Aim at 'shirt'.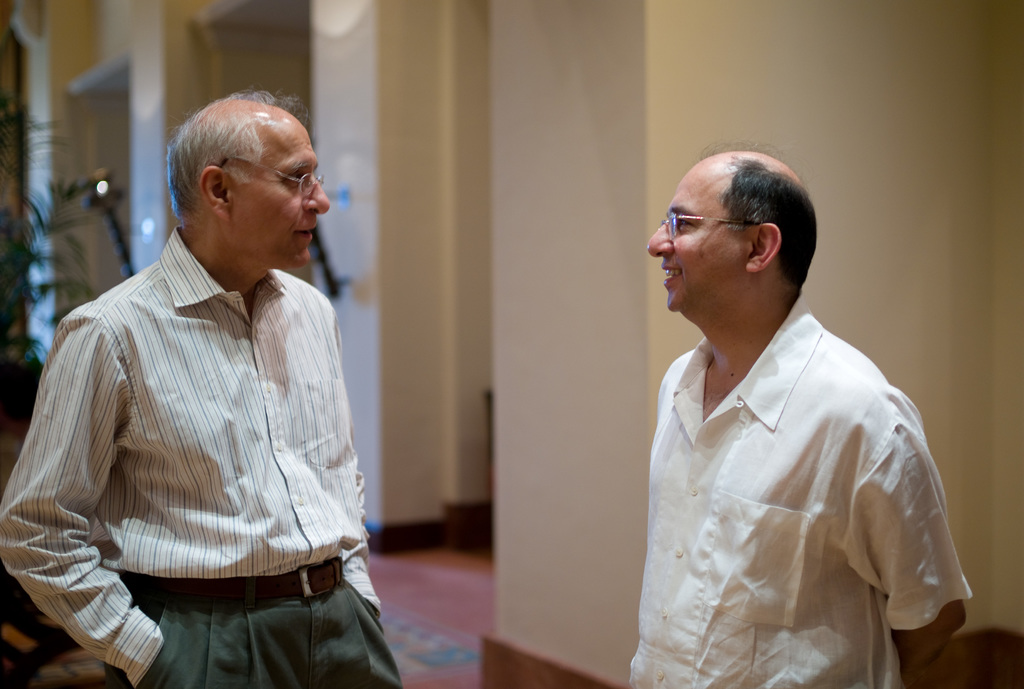
Aimed at {"x1": 625, "y1": 295, "x2": 969, "y2": 688}.
